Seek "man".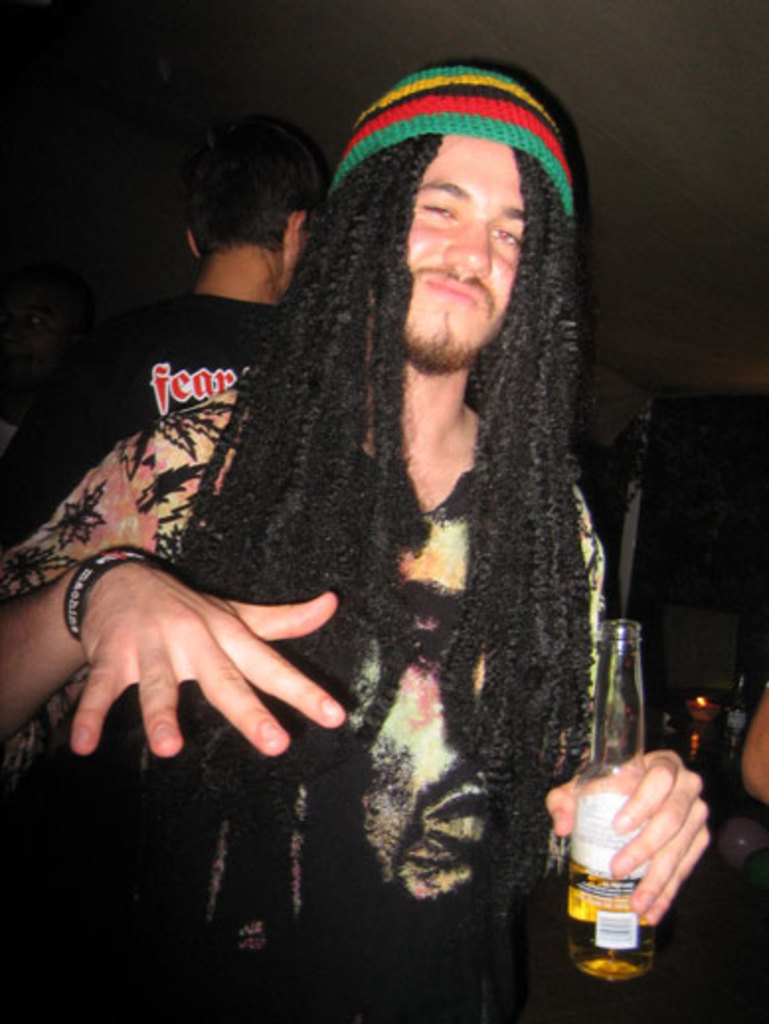
(0, 59, 714, 1022).
